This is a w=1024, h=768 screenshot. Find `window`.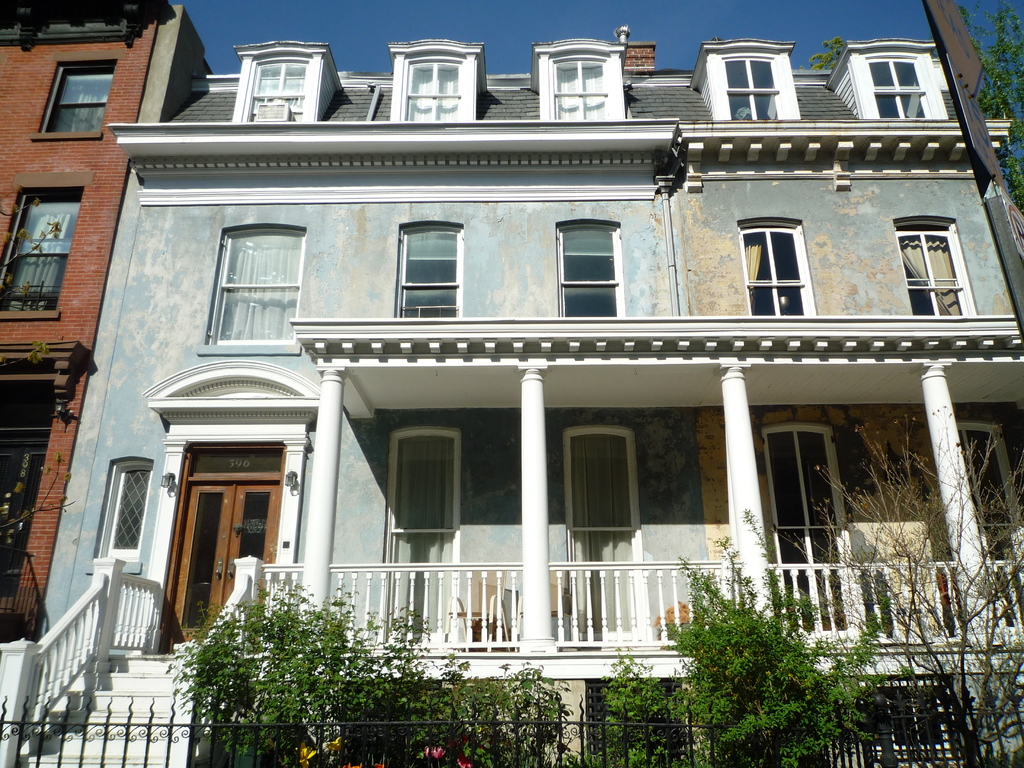
Bounding box: left=561, top=49, right=604, bottom=122.
